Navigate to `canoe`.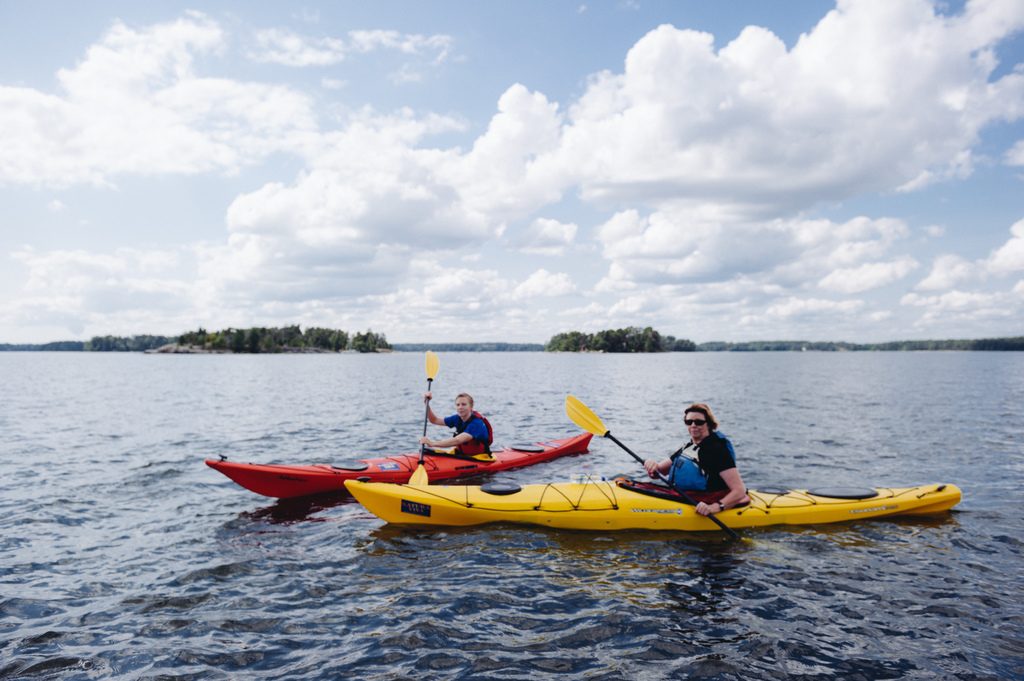
Navigation target: Rect(348, 467, 960, 522).
